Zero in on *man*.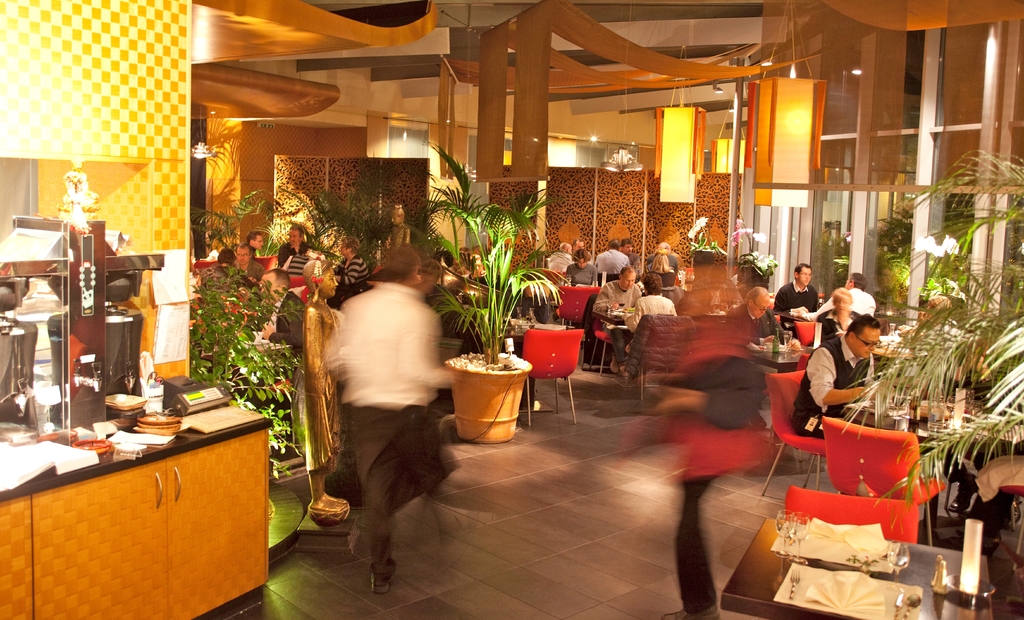
Zeroed in: pyautogui.locateOnScreen(620, 237, 641, 270).
